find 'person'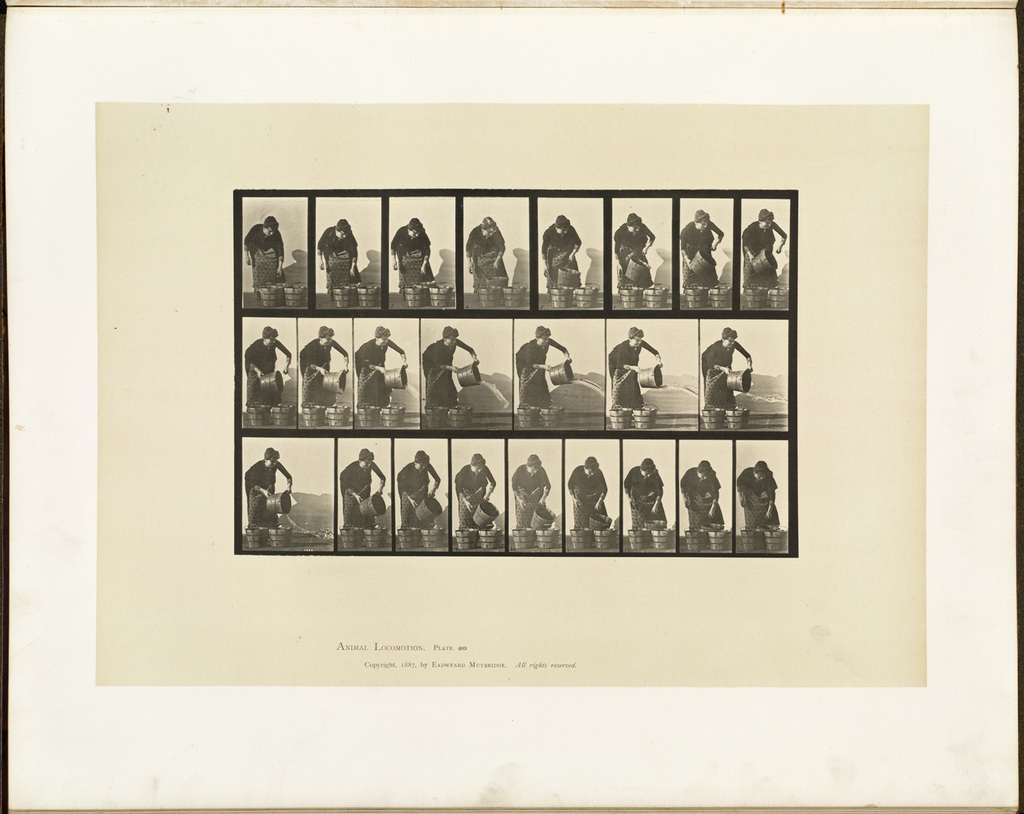
rect(244, 328, 293, 409)
